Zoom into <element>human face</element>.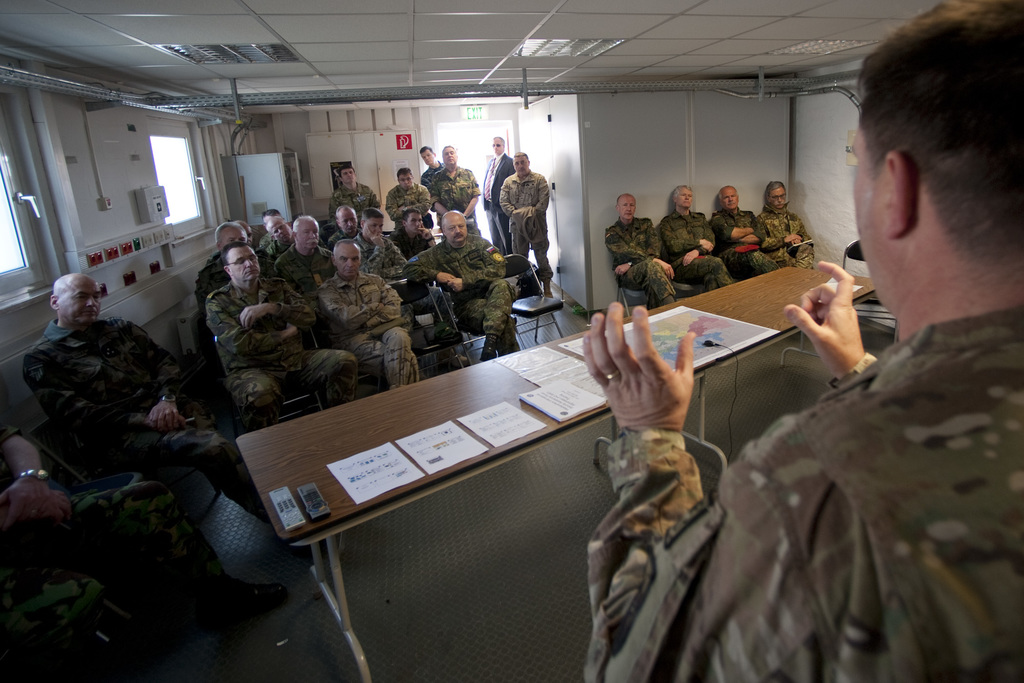
Zoom target: (303,222,318,250).
